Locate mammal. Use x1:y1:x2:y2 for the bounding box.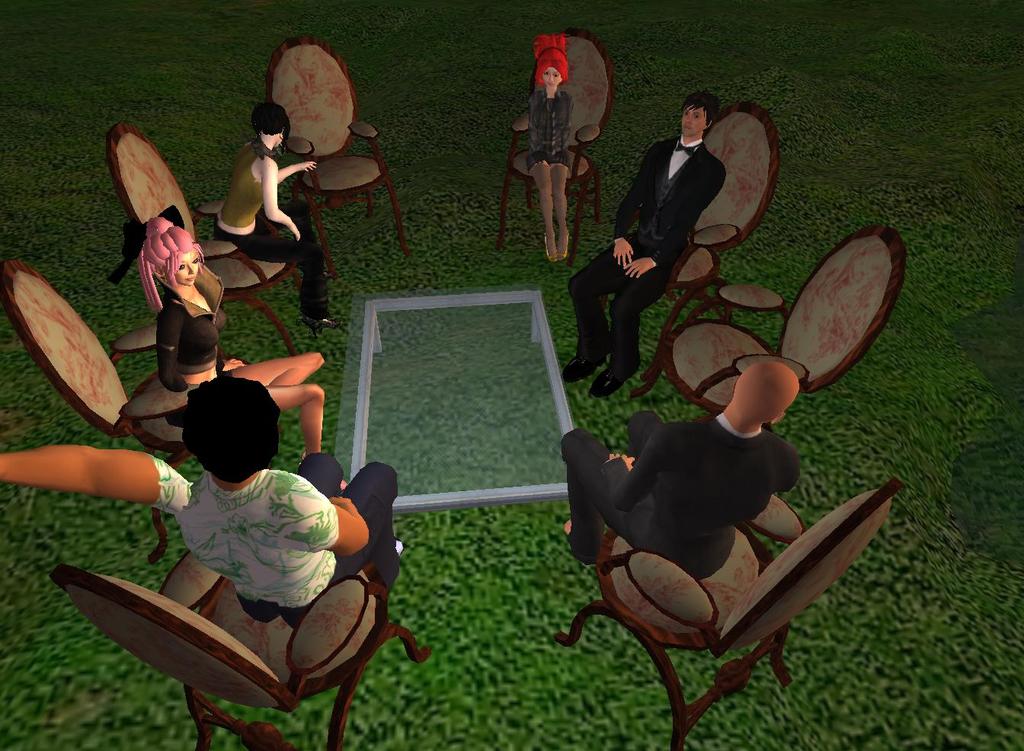
544:344:806:593.
